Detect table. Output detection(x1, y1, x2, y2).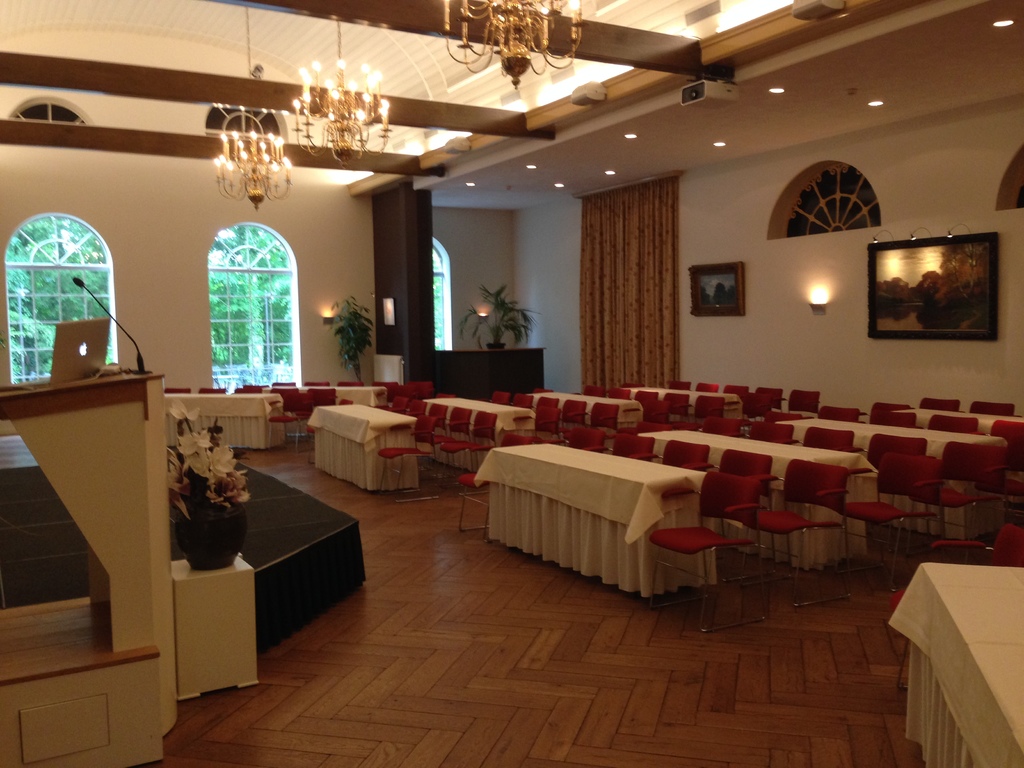
detection(895, 405, 1023, 433).
